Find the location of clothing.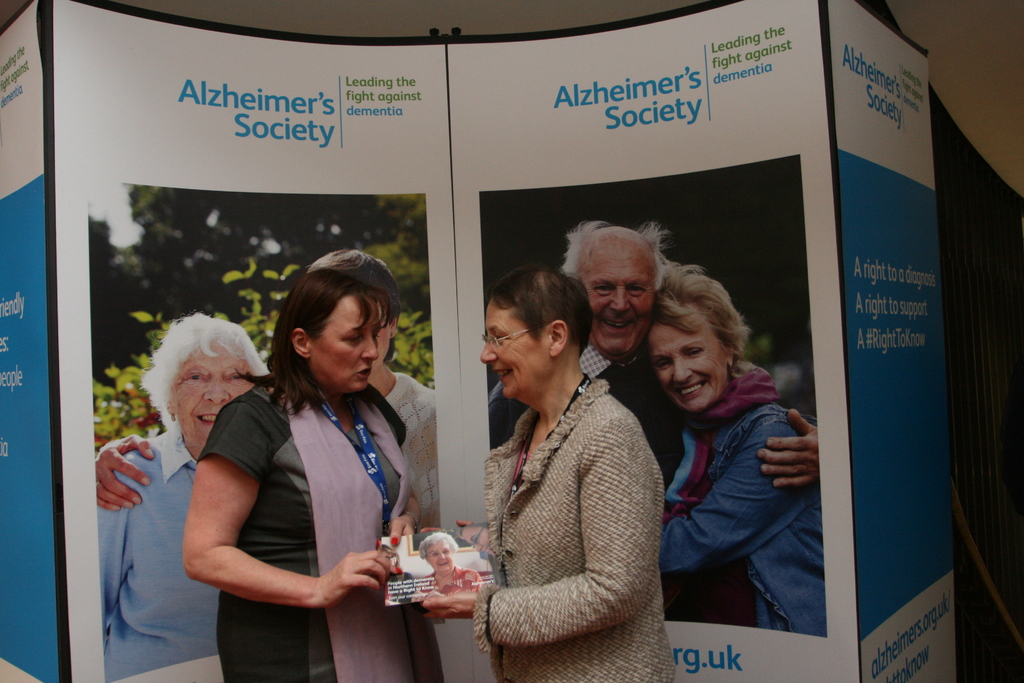
Location: [197,385,449,682].
